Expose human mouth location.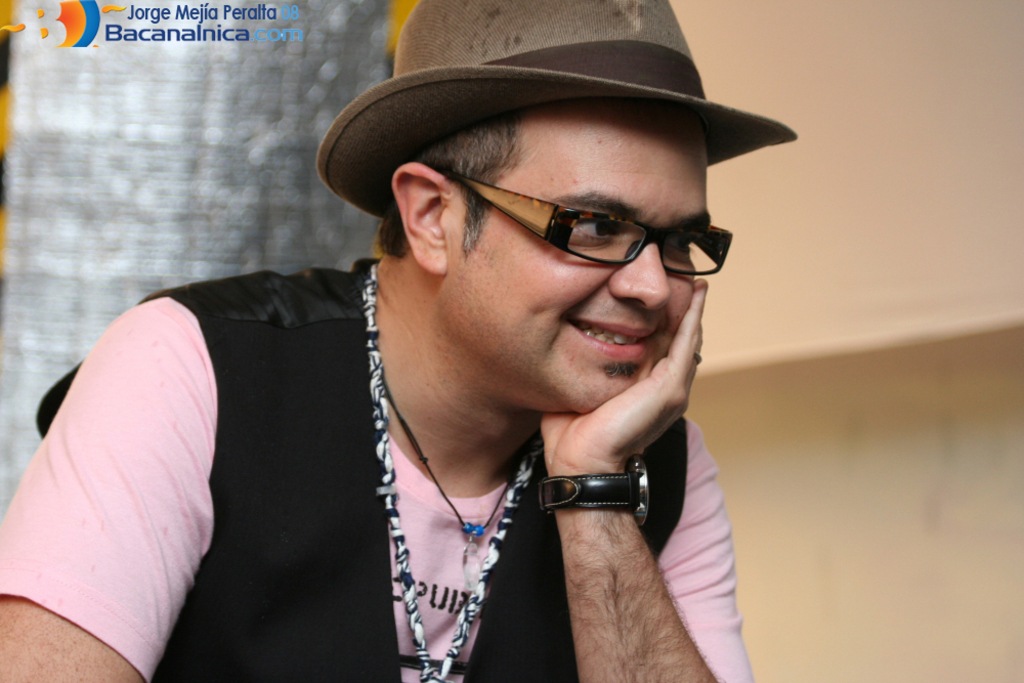
Exposed at {"left": 565, "top": 318, "right": 658, "bottom": 357}.
